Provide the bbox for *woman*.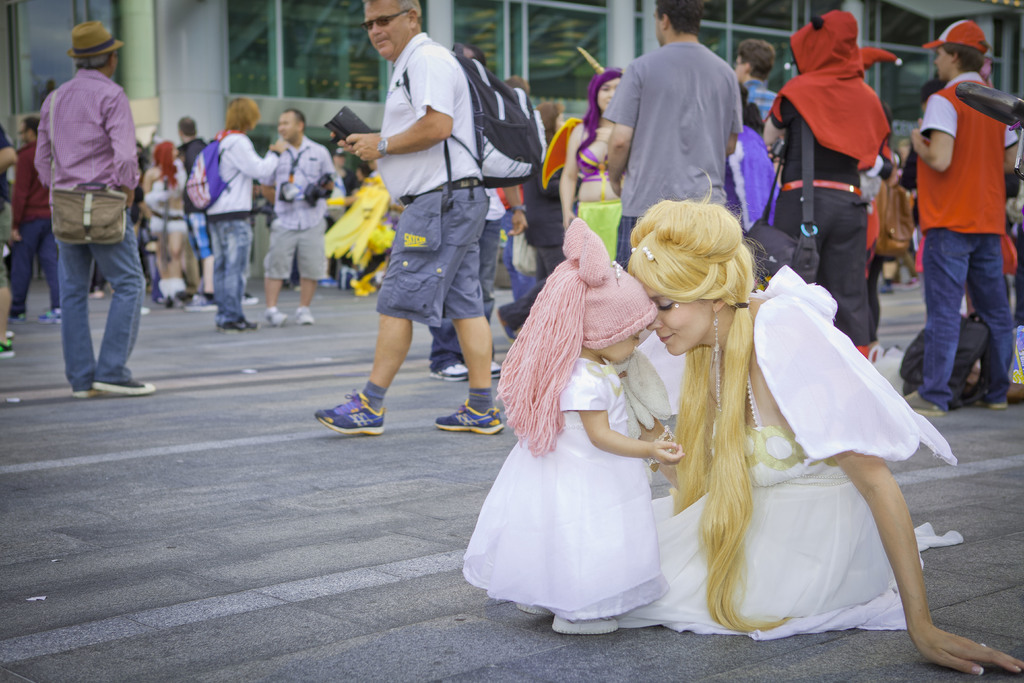
x1=493 y1=100 x2=564 y2=349.
